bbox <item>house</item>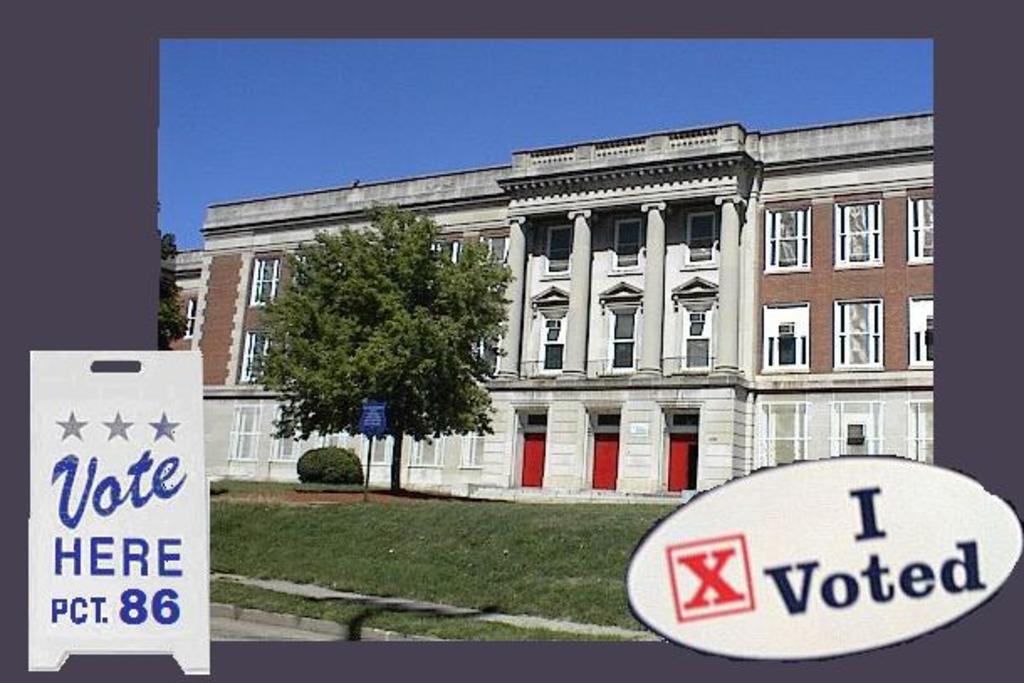
(x1=149, y1=96, x2=938, y2=519)
